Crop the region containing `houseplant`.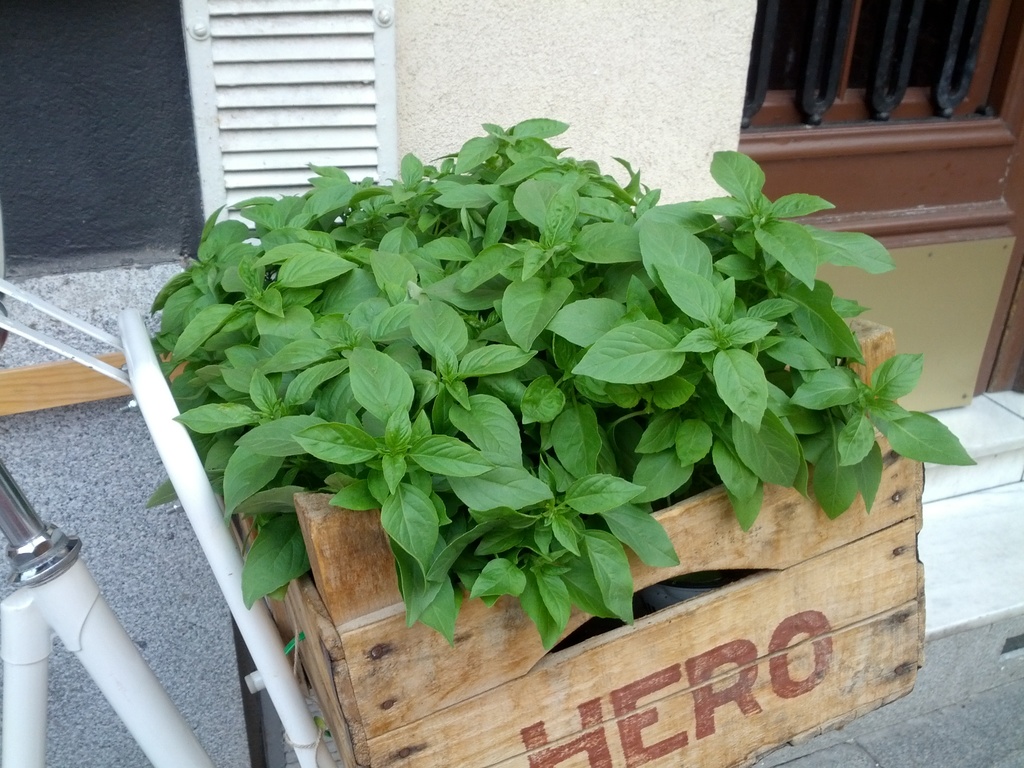
Crop region: [131,105,946,705].
